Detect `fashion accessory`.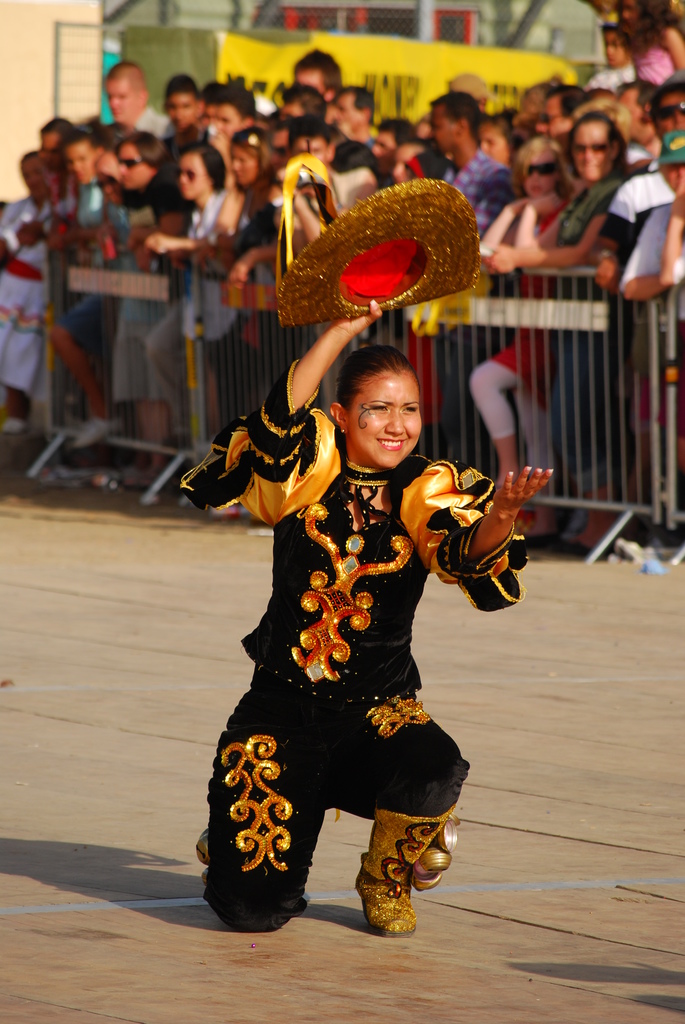
Detected at BBox(179, 166, 212, 184).
